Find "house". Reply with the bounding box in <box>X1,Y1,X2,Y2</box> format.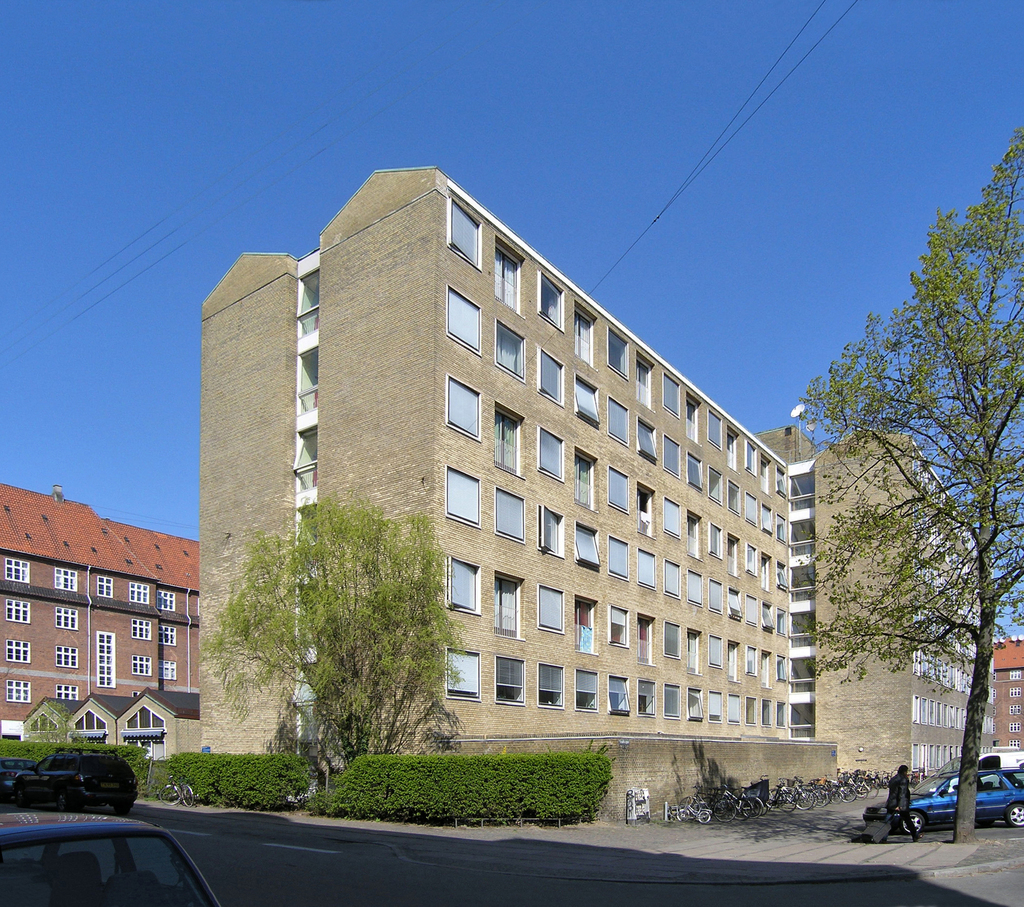
<box>982,637,1023,749</box>.
